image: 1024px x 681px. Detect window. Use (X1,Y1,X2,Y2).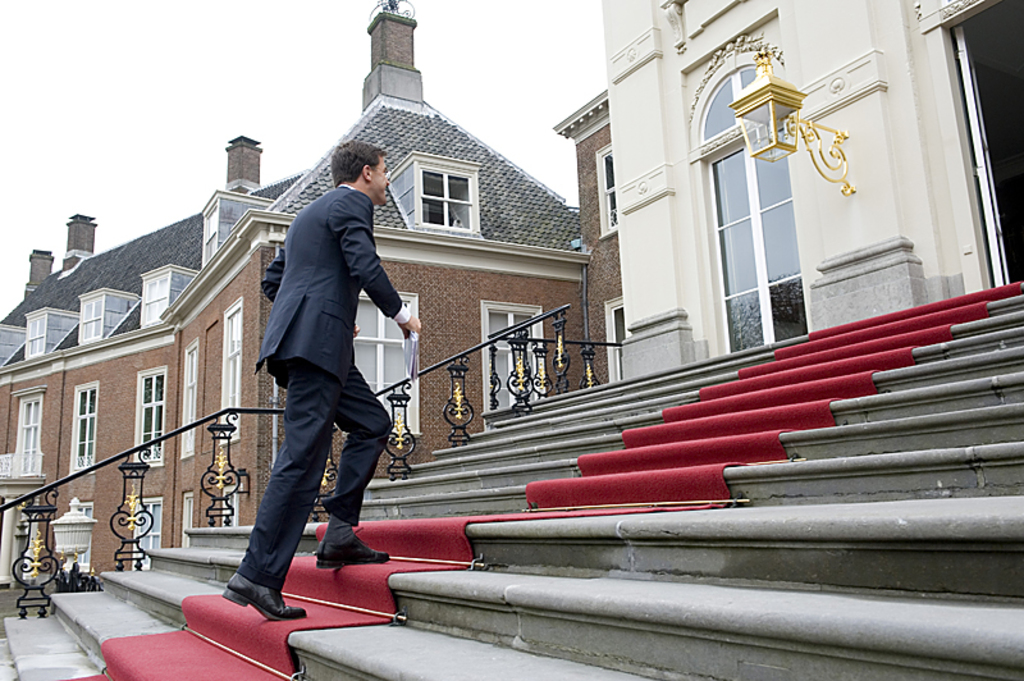
(479,301,545,421).
